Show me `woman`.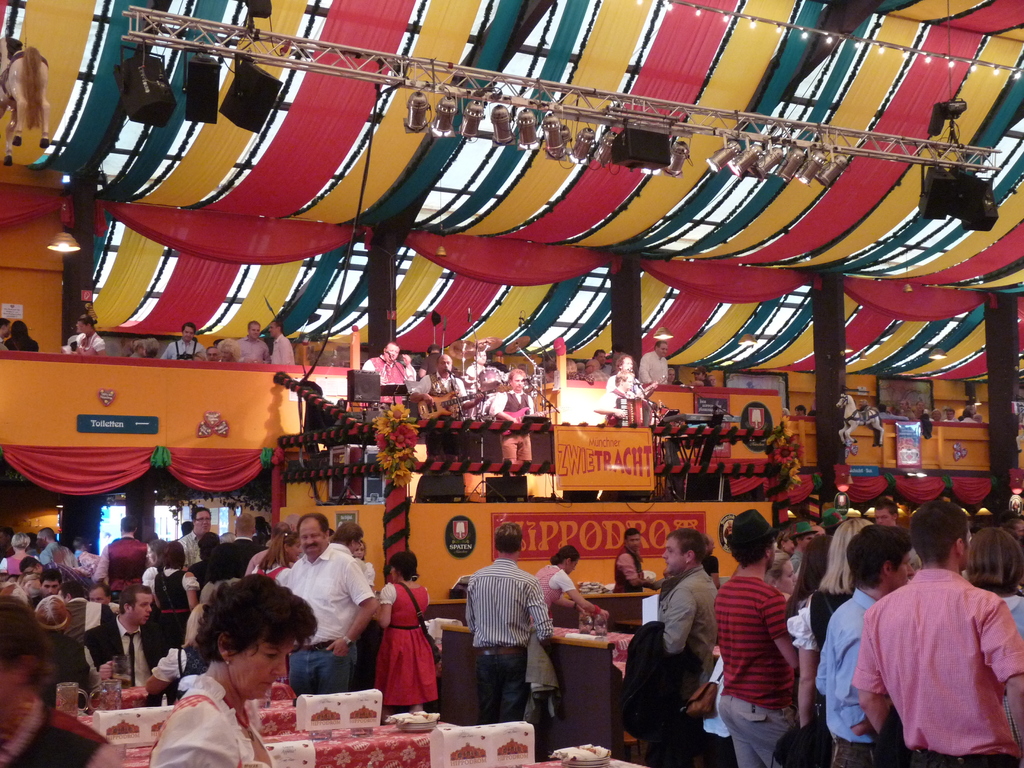
`woman` is here: x1=71, y1=316, x2=104, y2=356.
